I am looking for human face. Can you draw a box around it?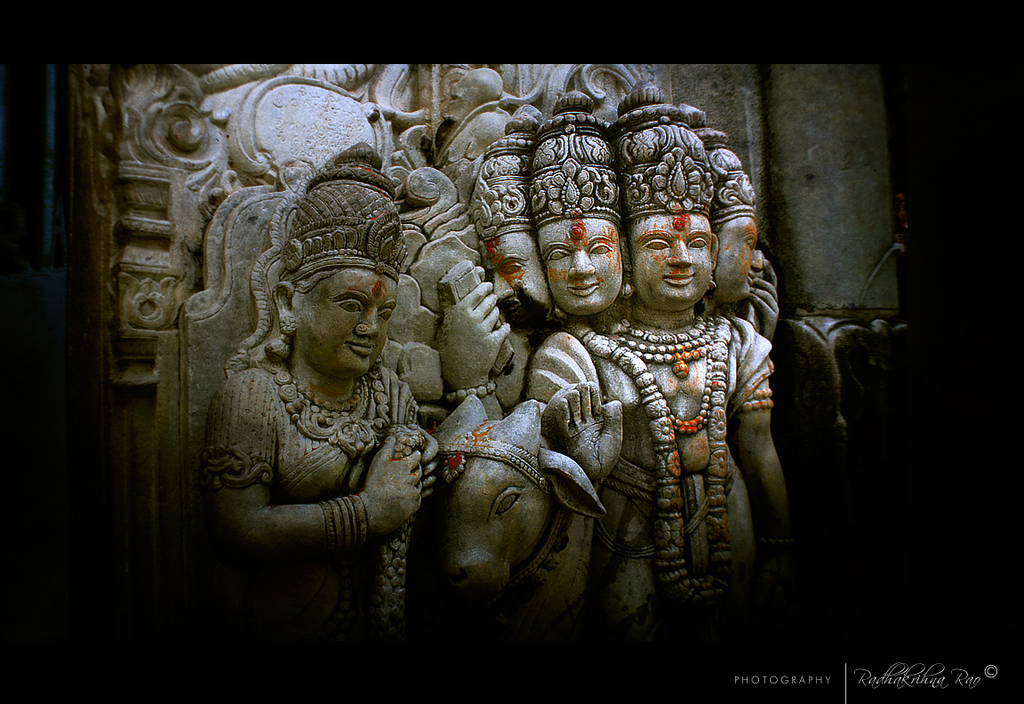
Sure, the bounding box is <region>297, 269, 397, 372</region>.
